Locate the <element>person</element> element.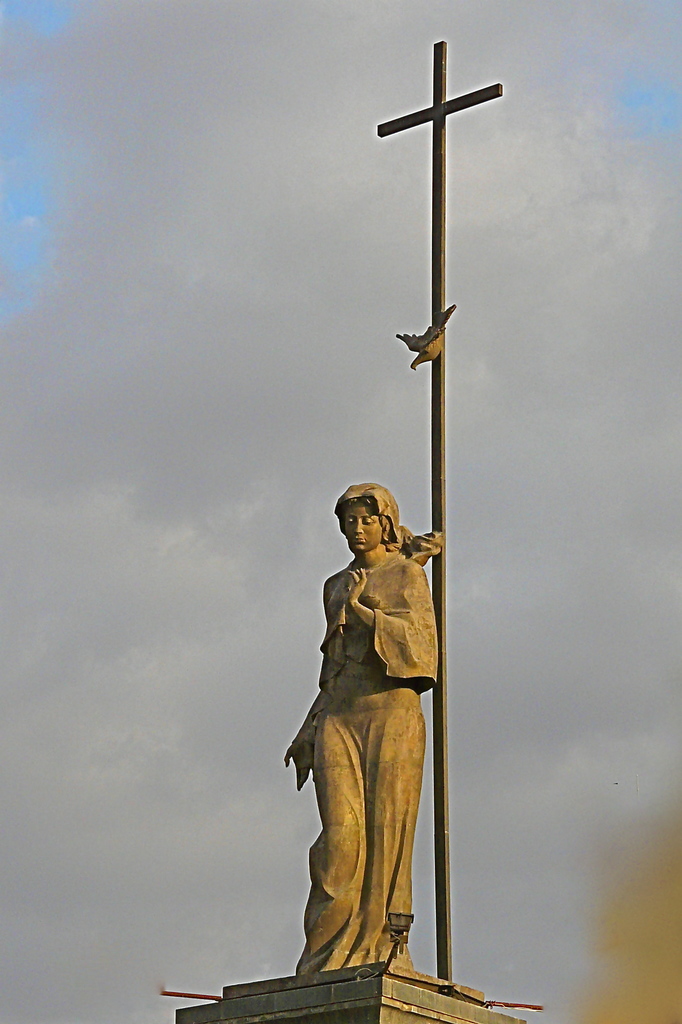
Element bbox: (277,462,444,998).
